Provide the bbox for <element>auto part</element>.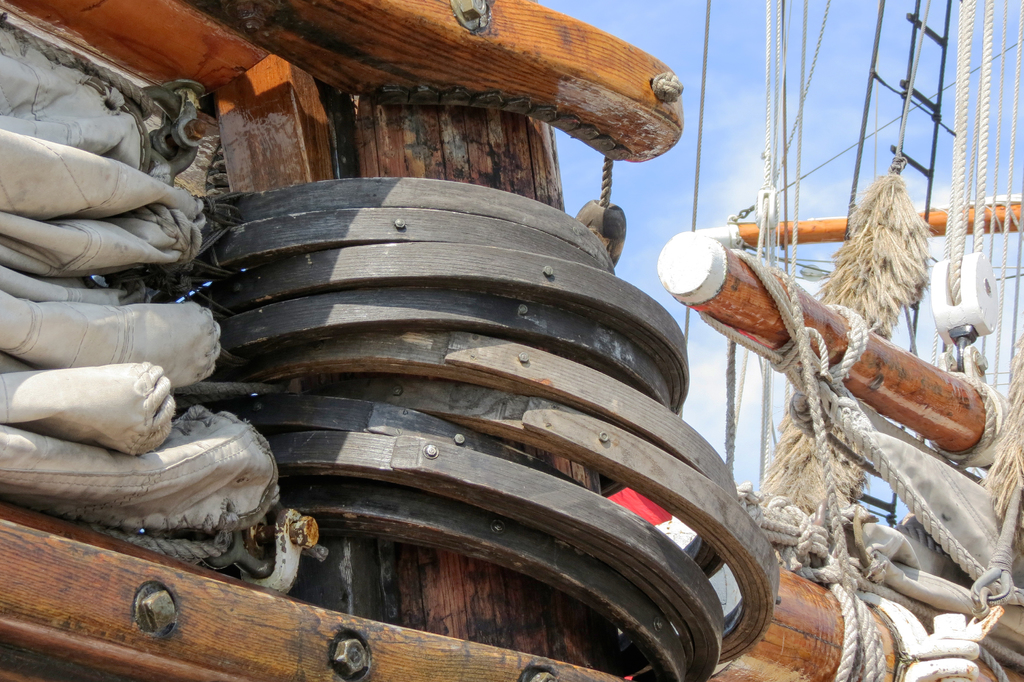
184, 168, 798, 681.
